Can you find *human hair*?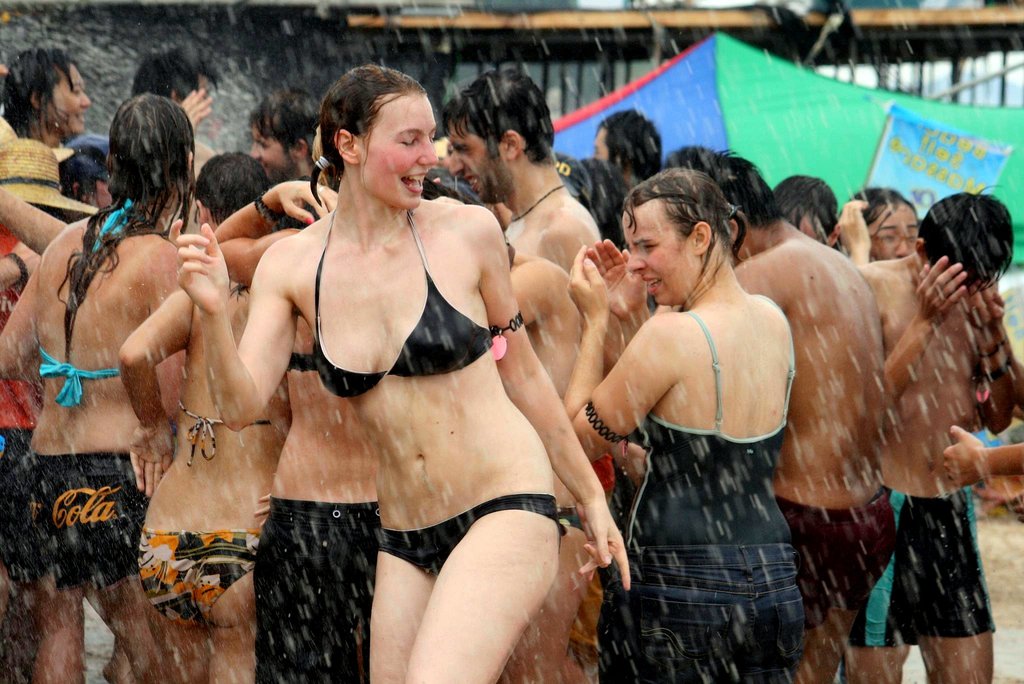
Yes, bounding box: Rect(195, 153, 272, 228).
